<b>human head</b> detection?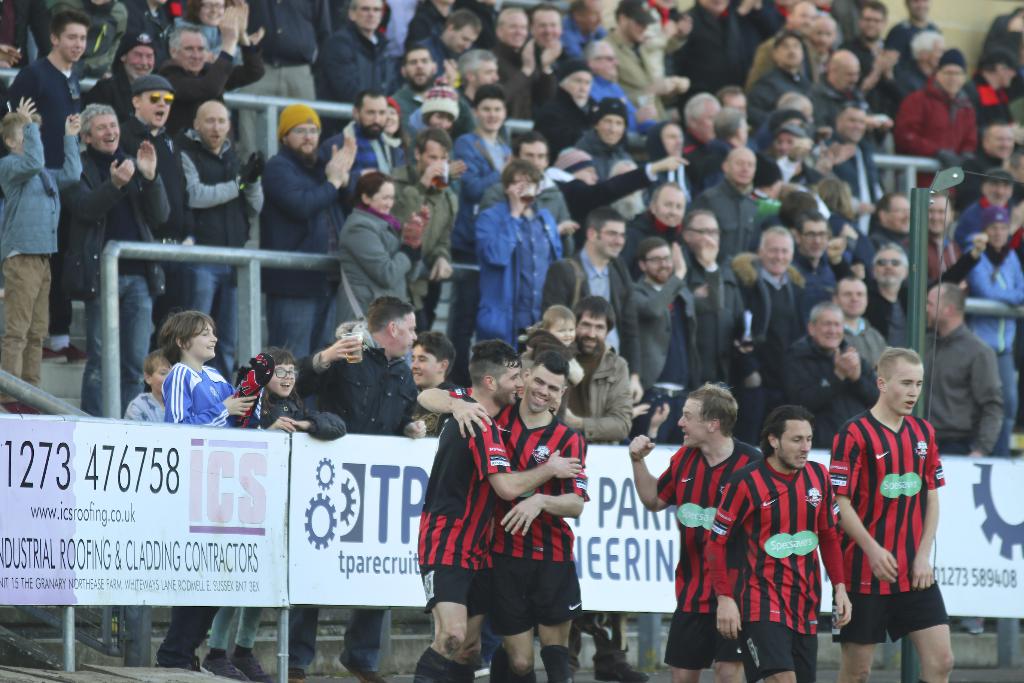
region(934, 53, 970, 92)
